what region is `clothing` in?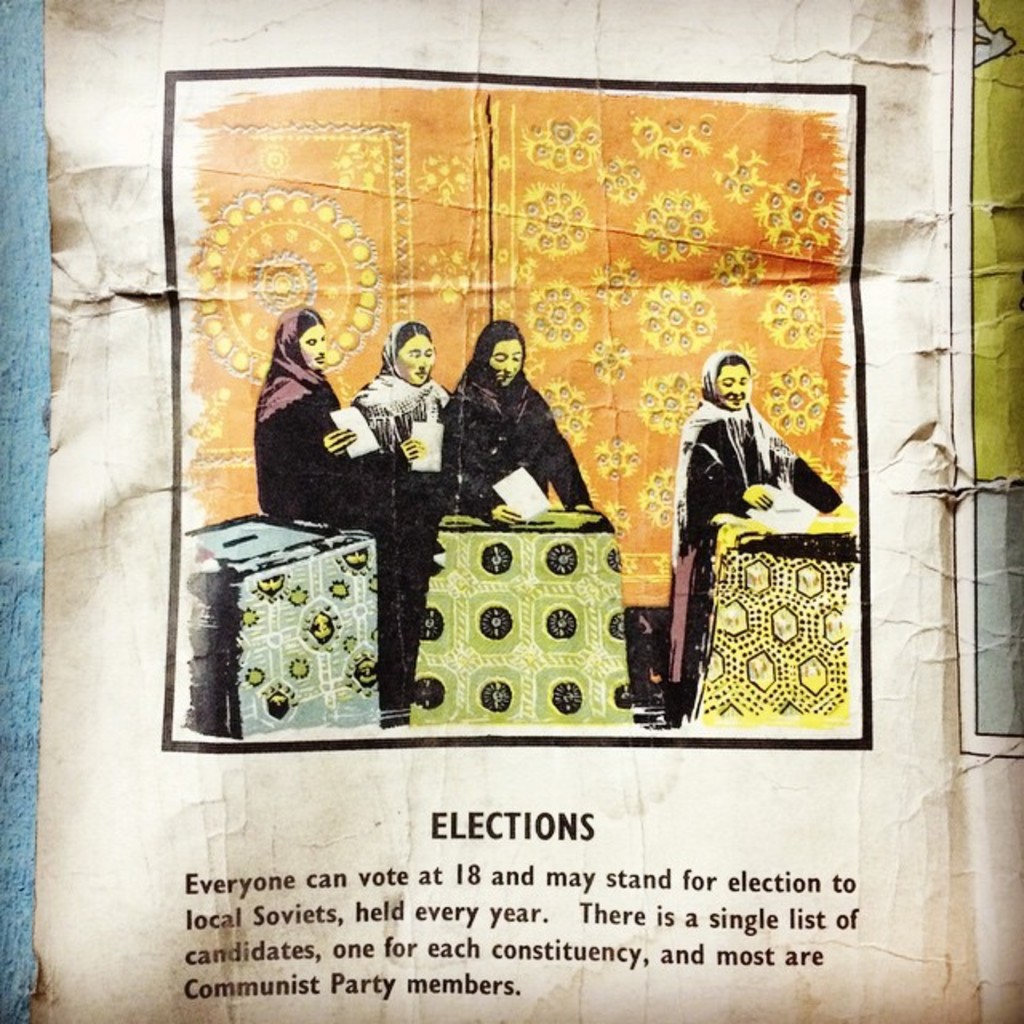
448, 310, 590, 515.
